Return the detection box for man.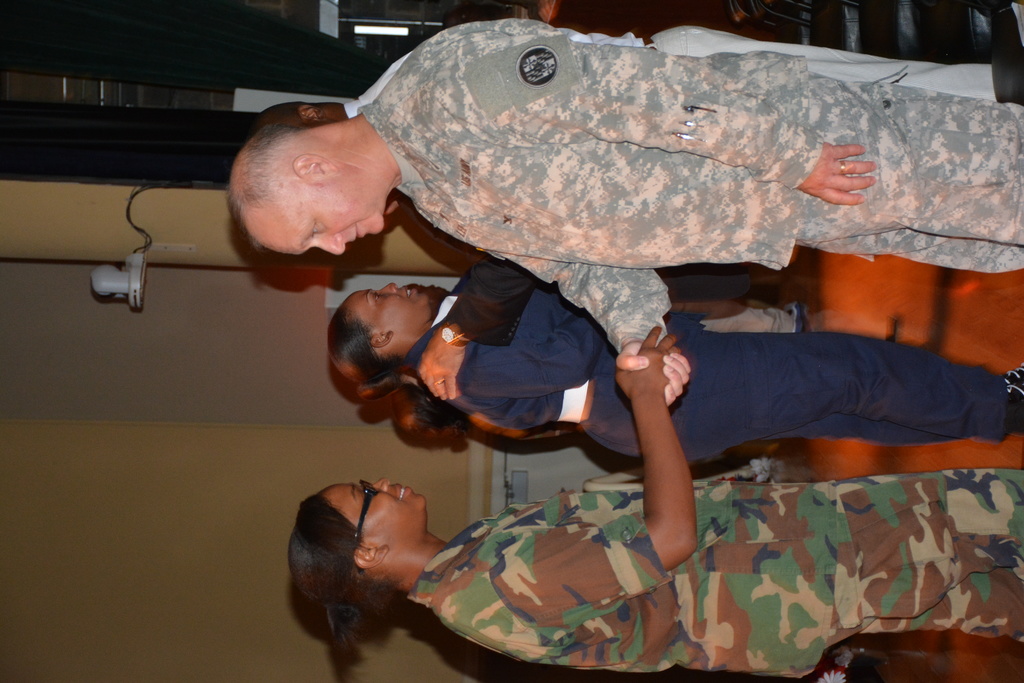
218, 12, 1023, 401.
